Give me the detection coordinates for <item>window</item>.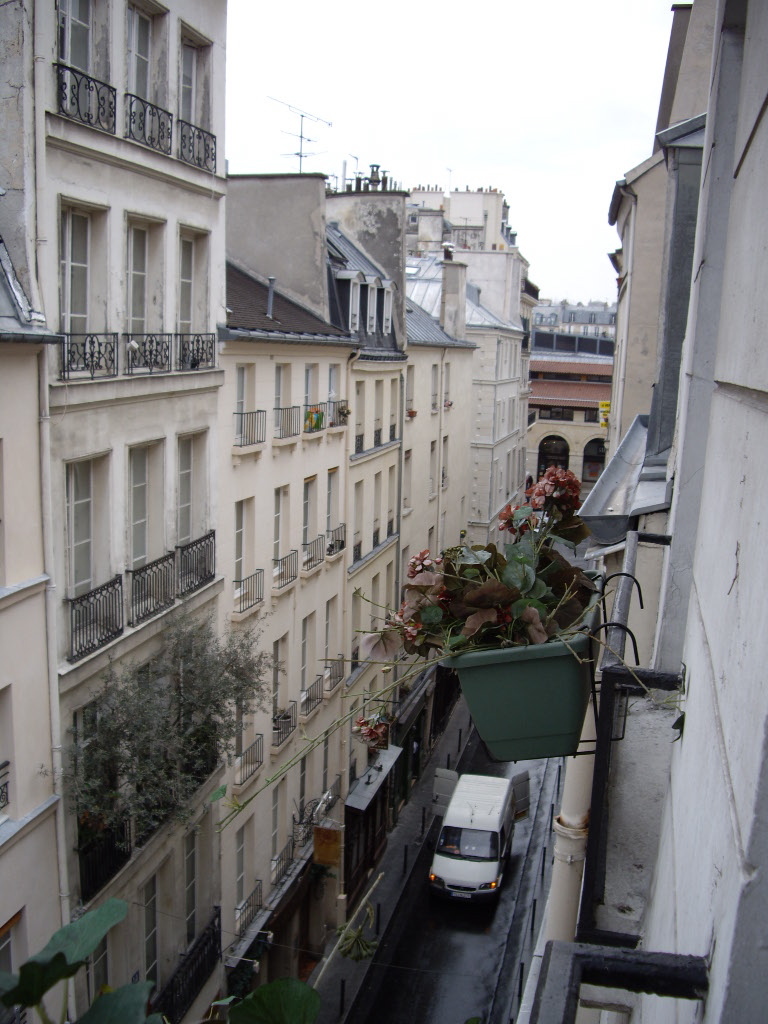
rect(429, 533, 436, 580).
